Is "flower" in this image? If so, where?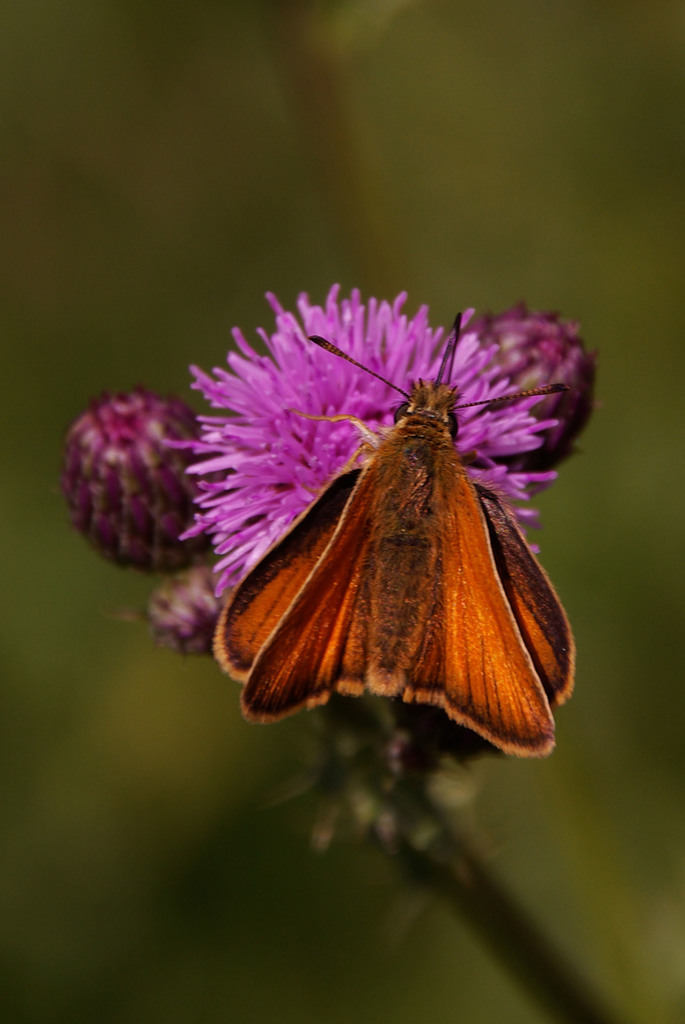
Yes, at detection(169, 289, 587, 692).
